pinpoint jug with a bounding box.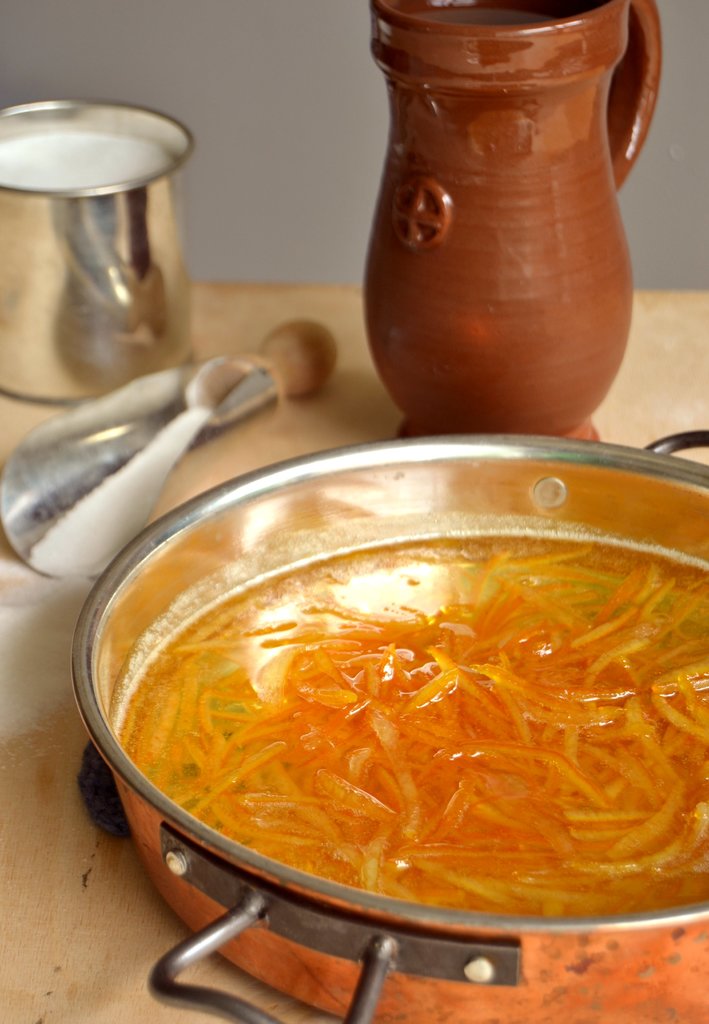
crop(351, 9, 680, 451).
